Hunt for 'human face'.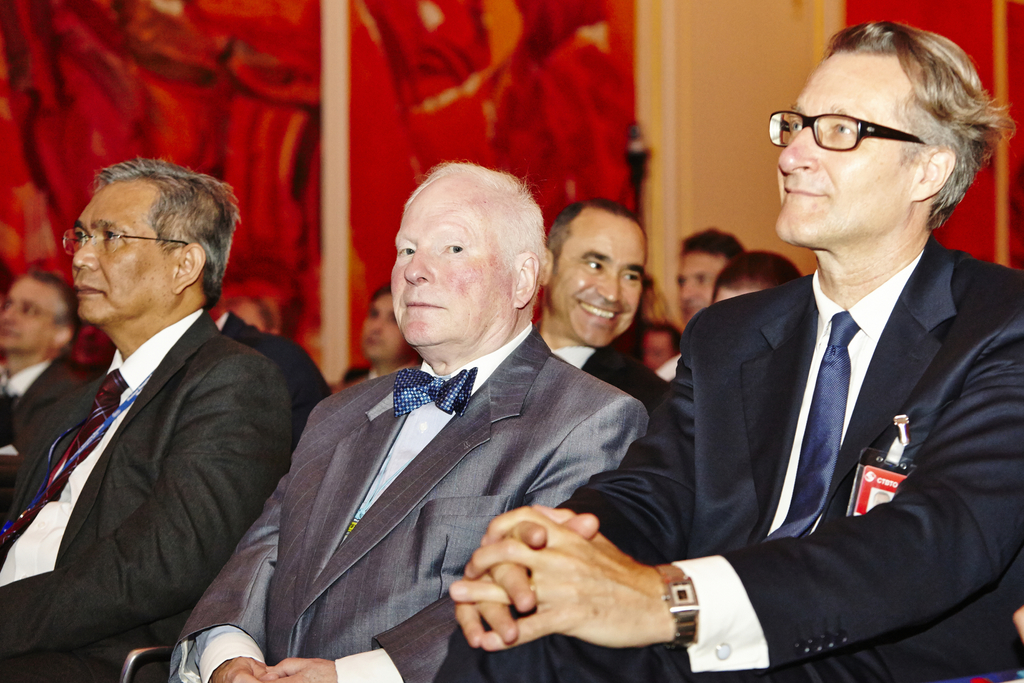
Hunted down at pyautogui.locateOnScreen(773, 49, 909, 247).
